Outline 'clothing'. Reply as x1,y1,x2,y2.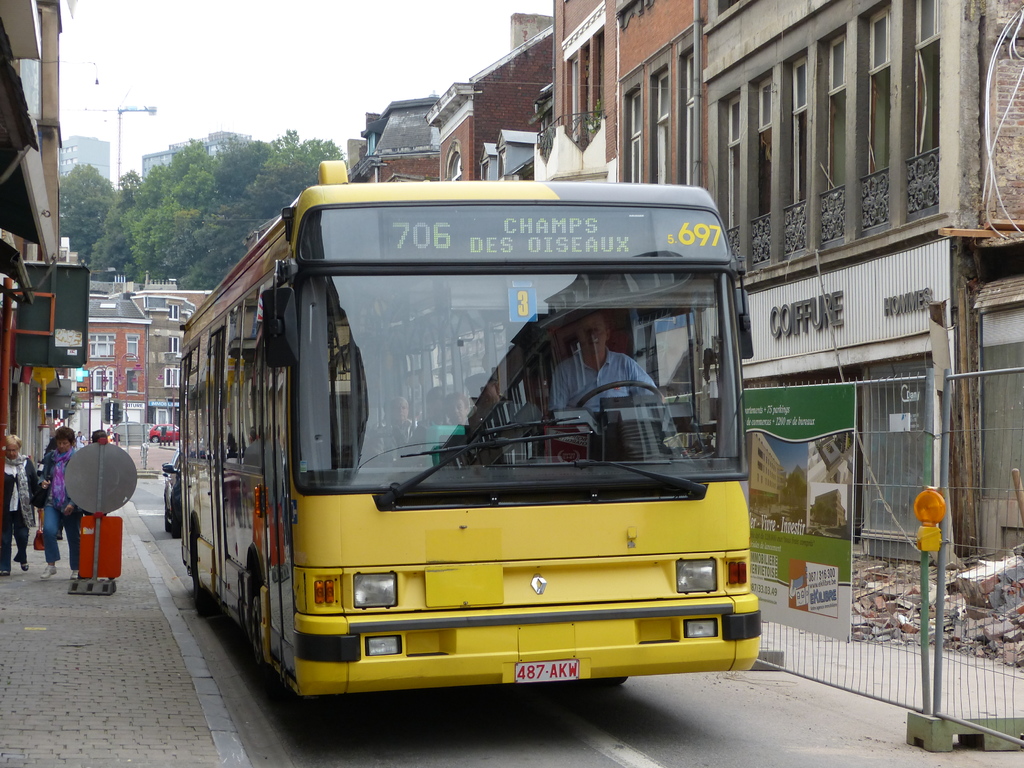
40,451,81,567.
